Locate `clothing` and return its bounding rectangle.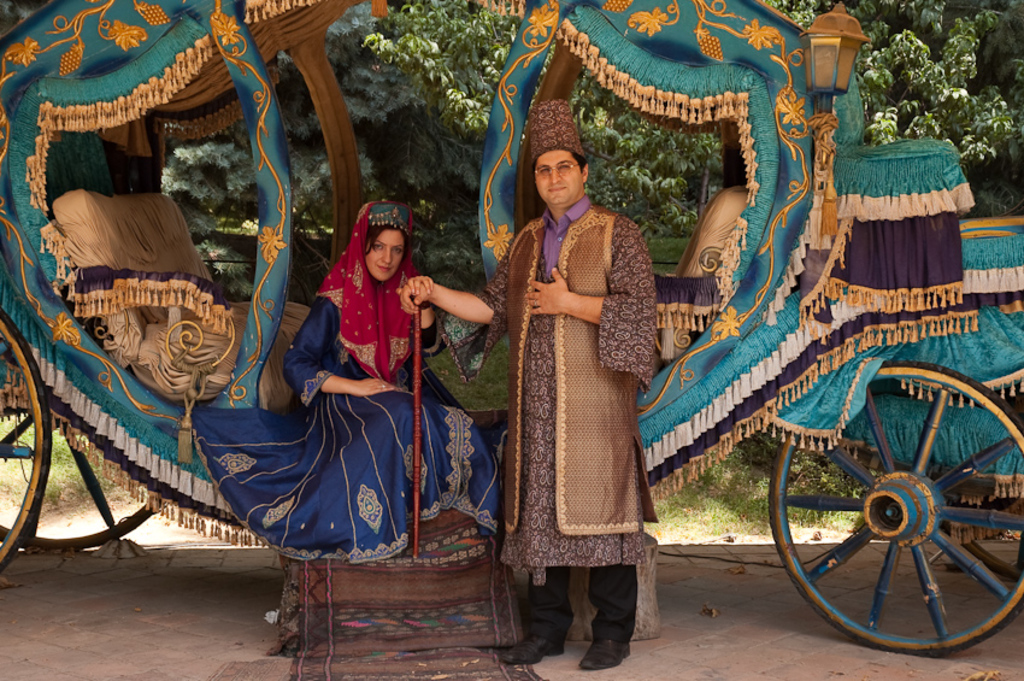
x1=184, y1=198, x2=496, y2=565.
